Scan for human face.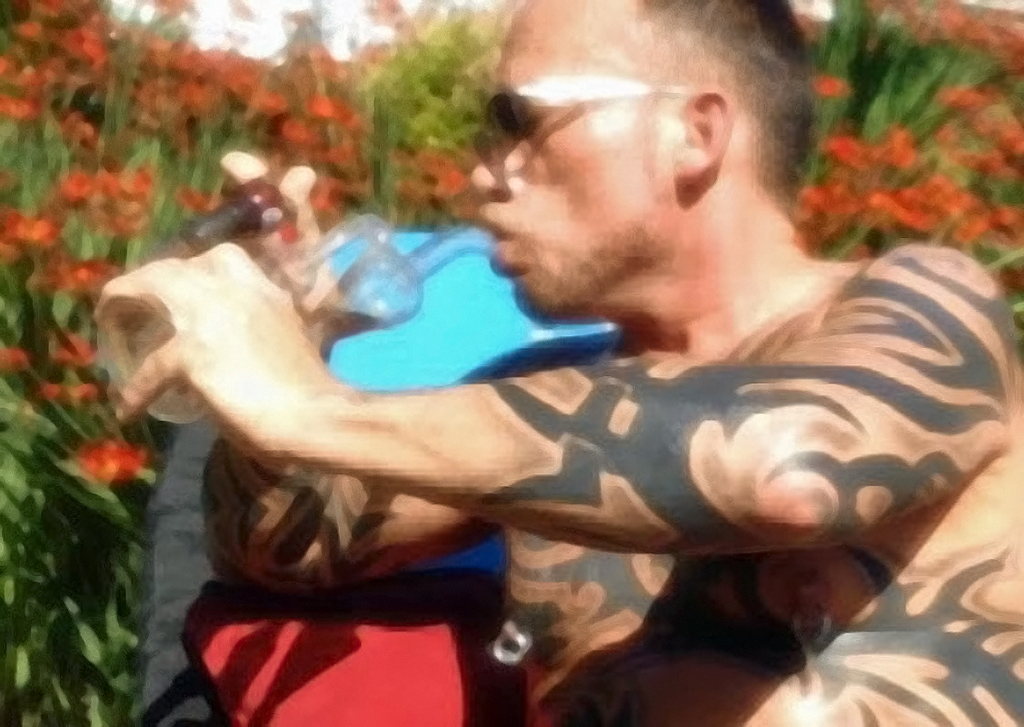
Scan result: {"x1": 472, "y1": 0, "x2": 671, "y2": 324}.
